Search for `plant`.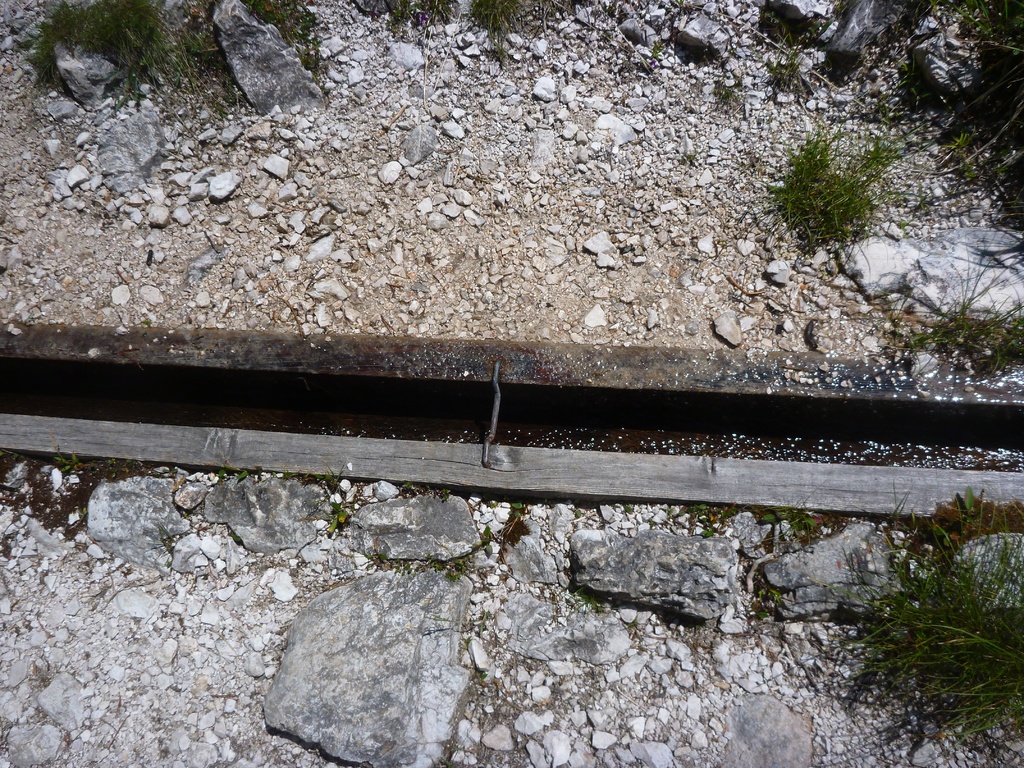
Found at box(212, 465, 225, 477).
